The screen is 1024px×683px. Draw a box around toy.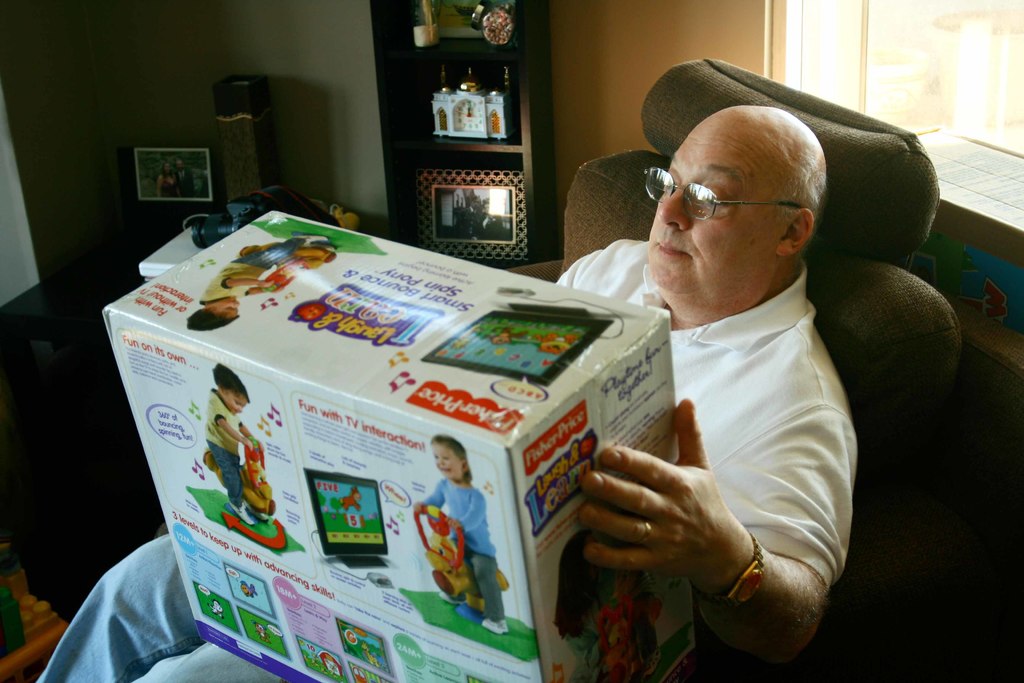
(203,437,278,525).
